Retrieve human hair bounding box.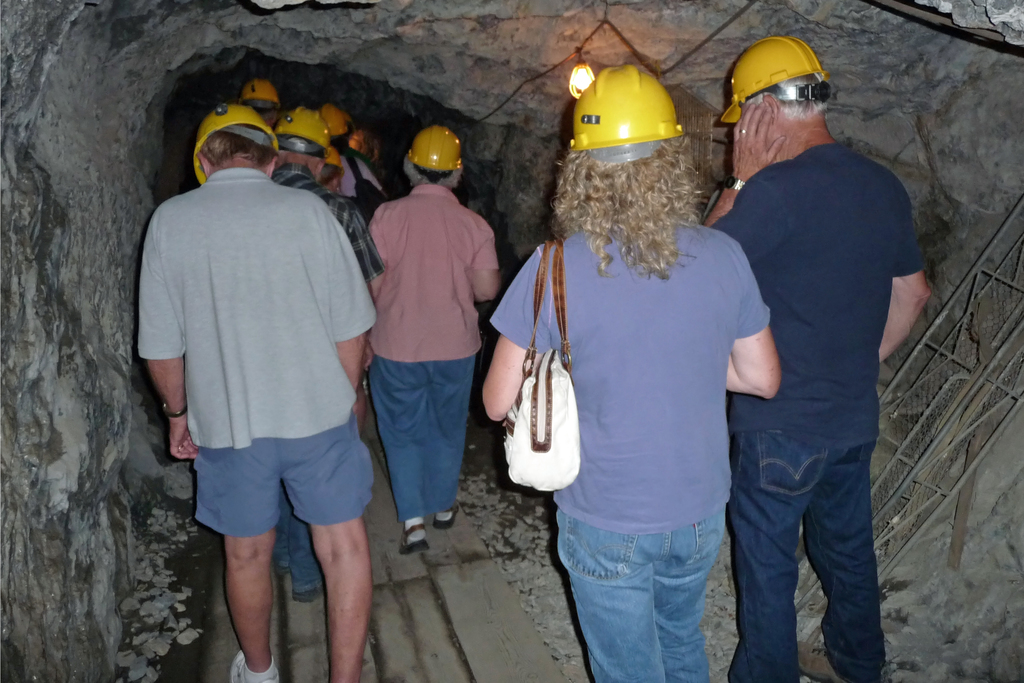
Bounding box: Rect(416, 169, 454, 186).
